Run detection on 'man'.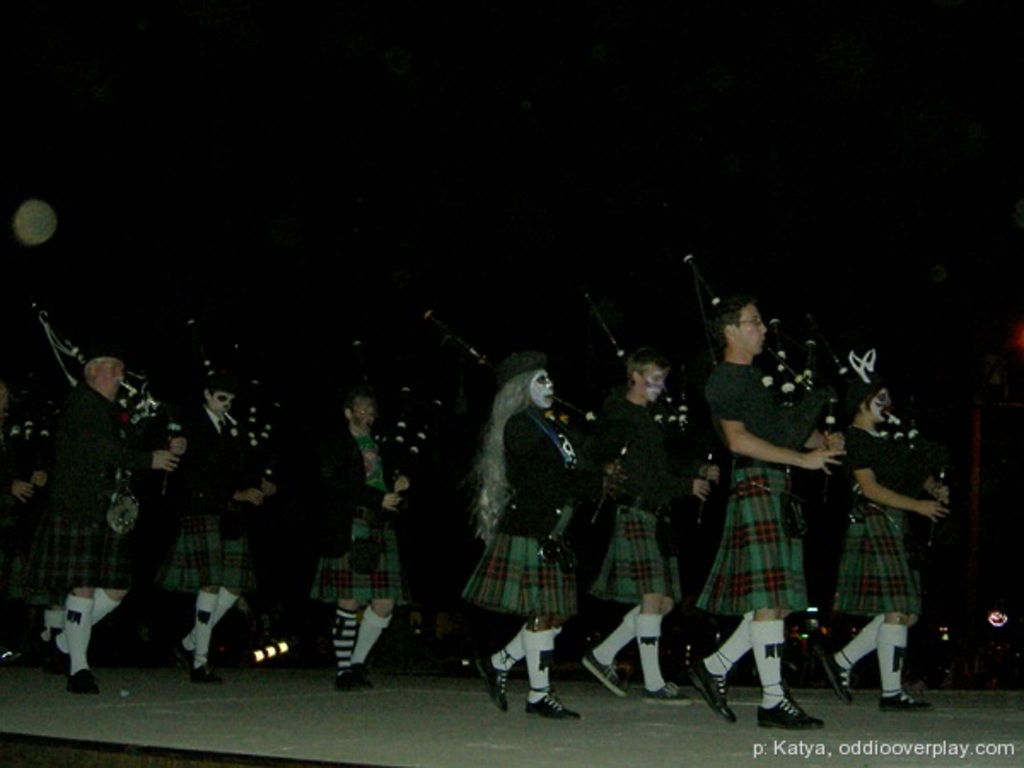
Result: [305,384,410,698].
